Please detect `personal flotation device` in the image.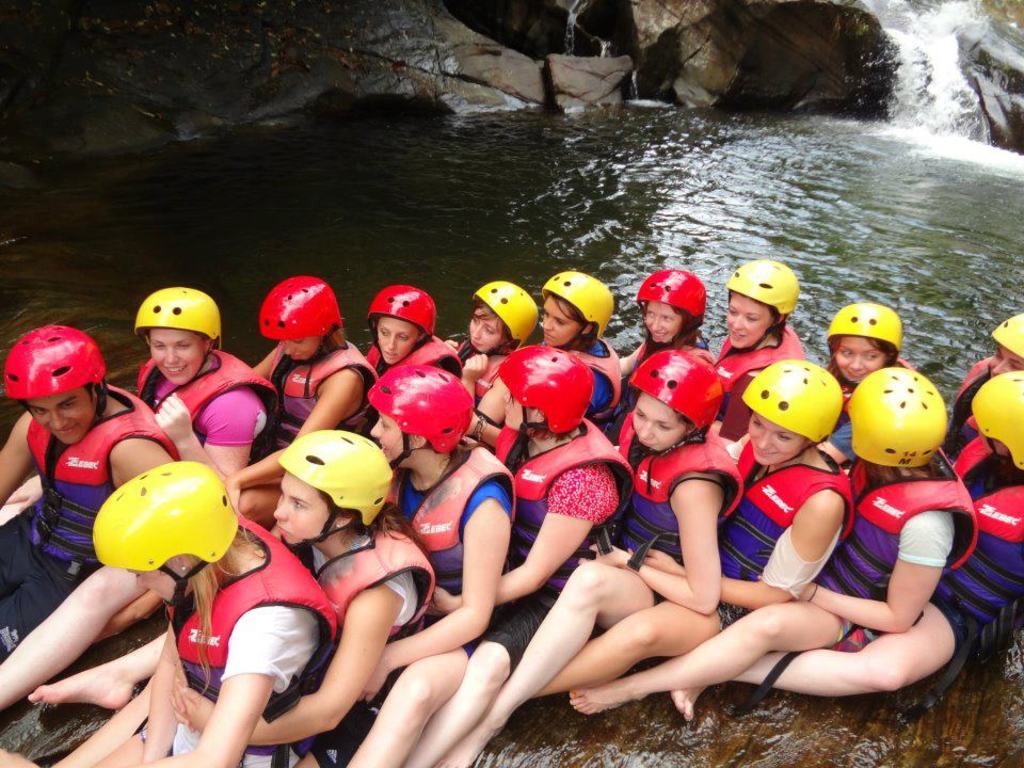
134/346/276/452.
